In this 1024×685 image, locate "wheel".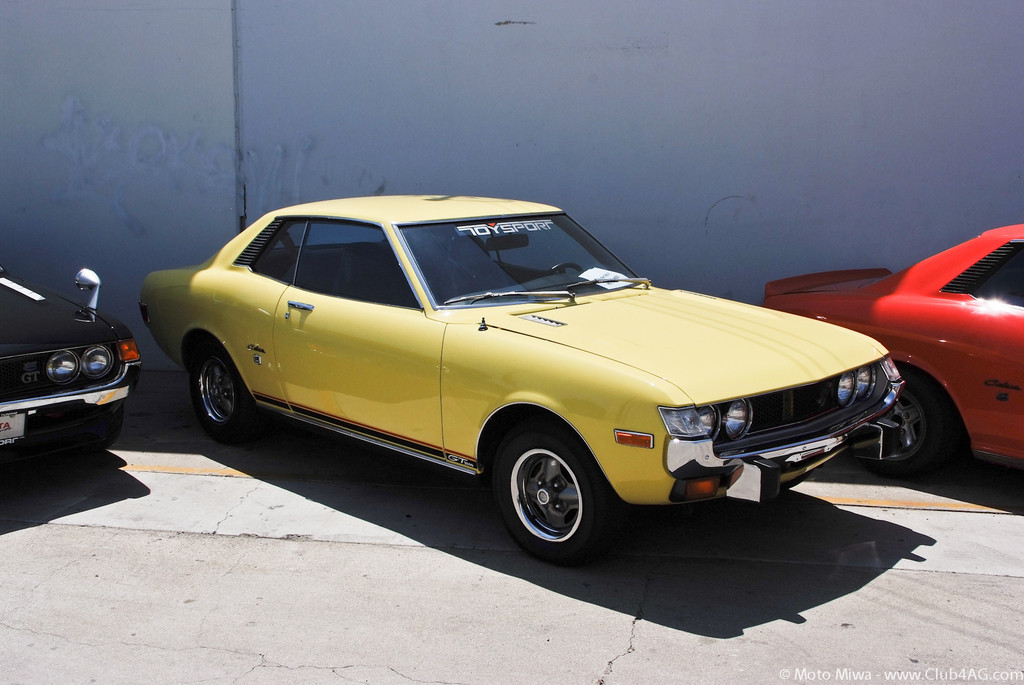
Bounding box: 491 433 611 556.
